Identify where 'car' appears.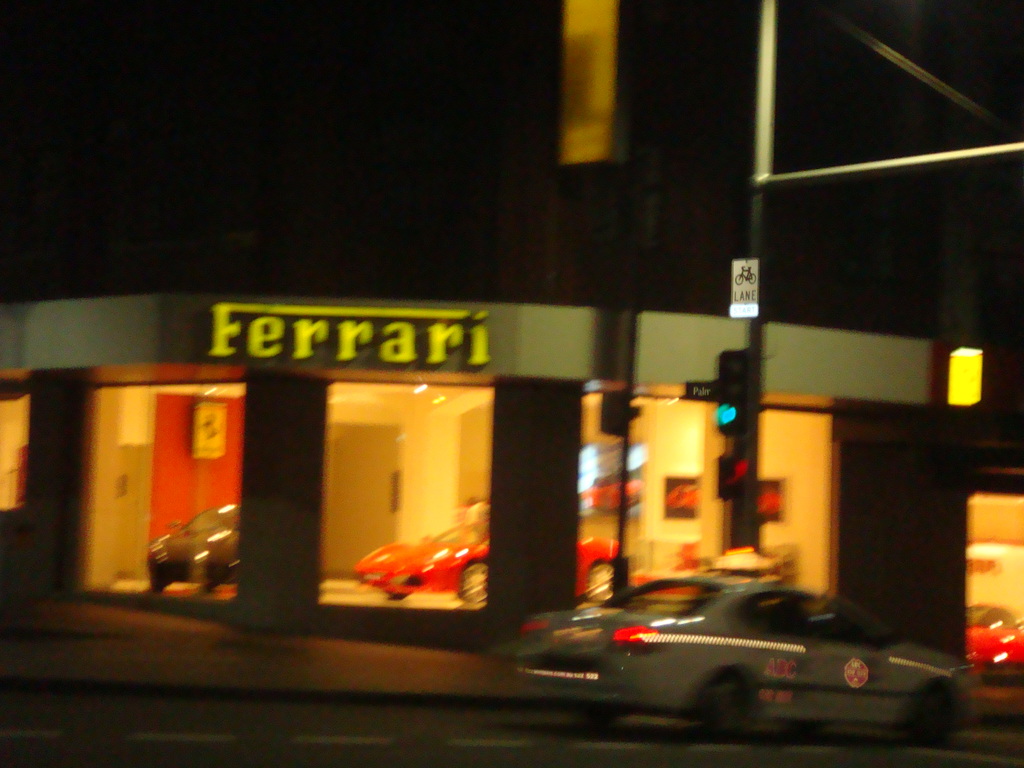
Appears at 148 500 241 590.
